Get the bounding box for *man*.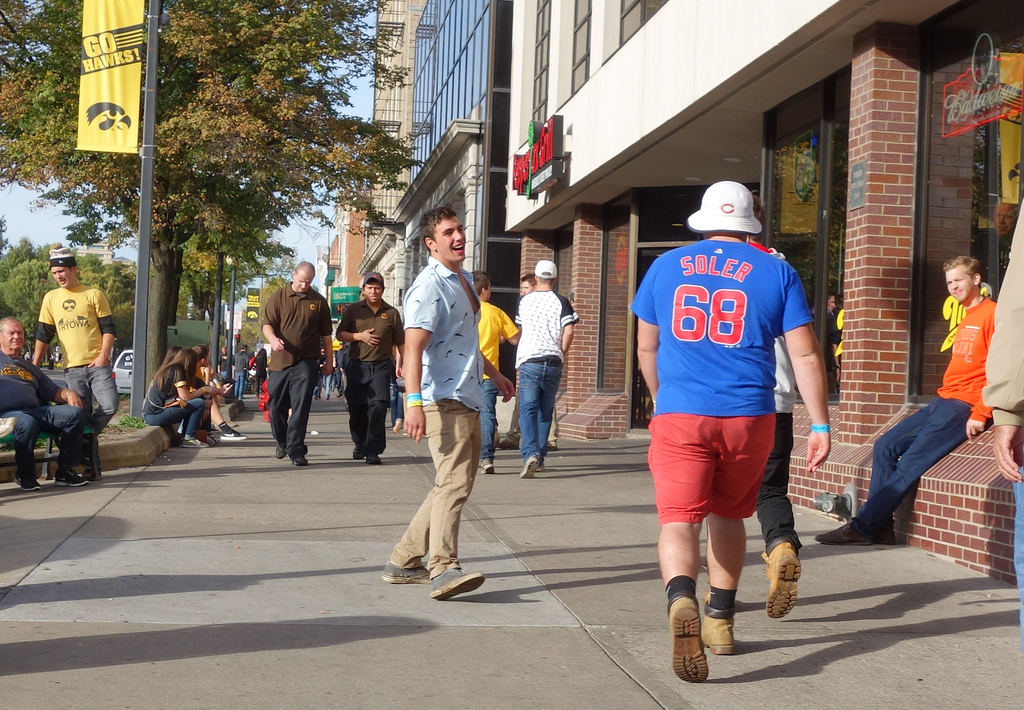
bbox=(473, 268, 516, 473).
